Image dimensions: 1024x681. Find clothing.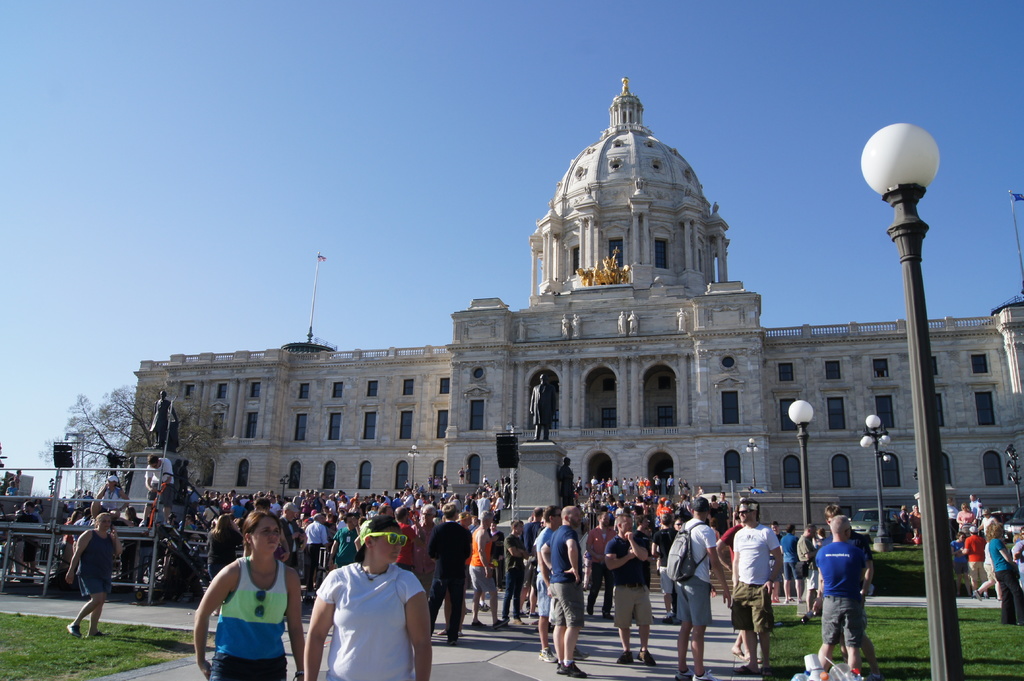
left=96, top=485, right=125, bottom=513.
